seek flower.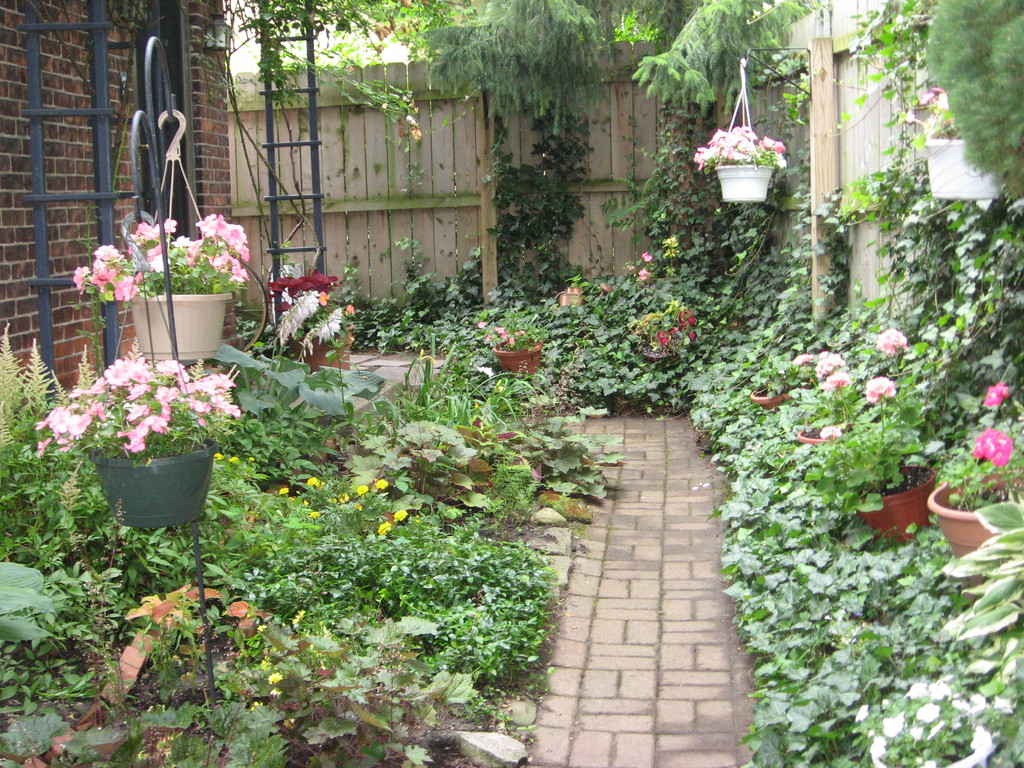
bbox(348, 301, 356, 314).
